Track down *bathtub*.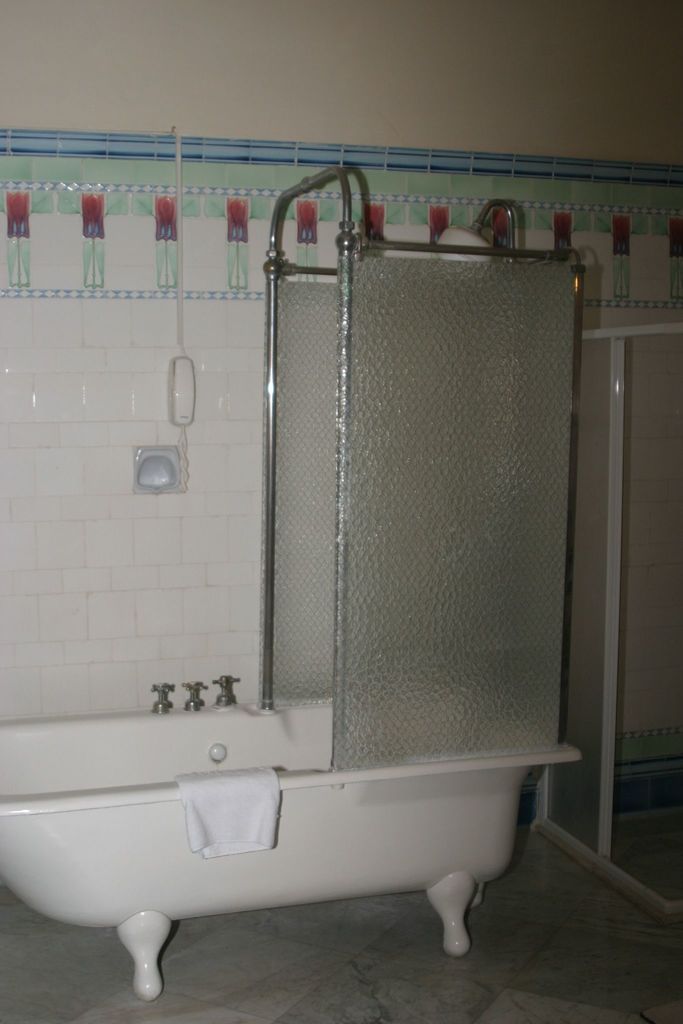
Tracked to 0, 673, 587, 1004.
